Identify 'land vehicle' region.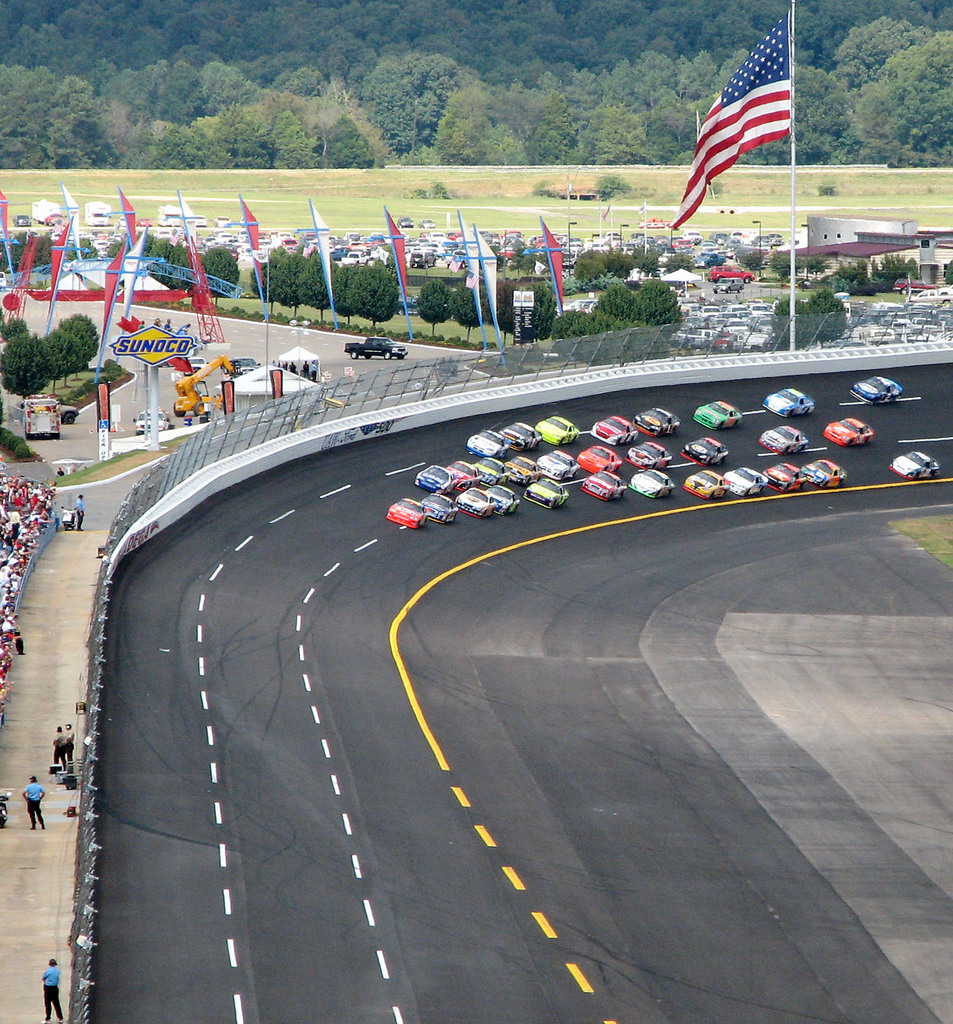
Region: 763 385 817 419.
